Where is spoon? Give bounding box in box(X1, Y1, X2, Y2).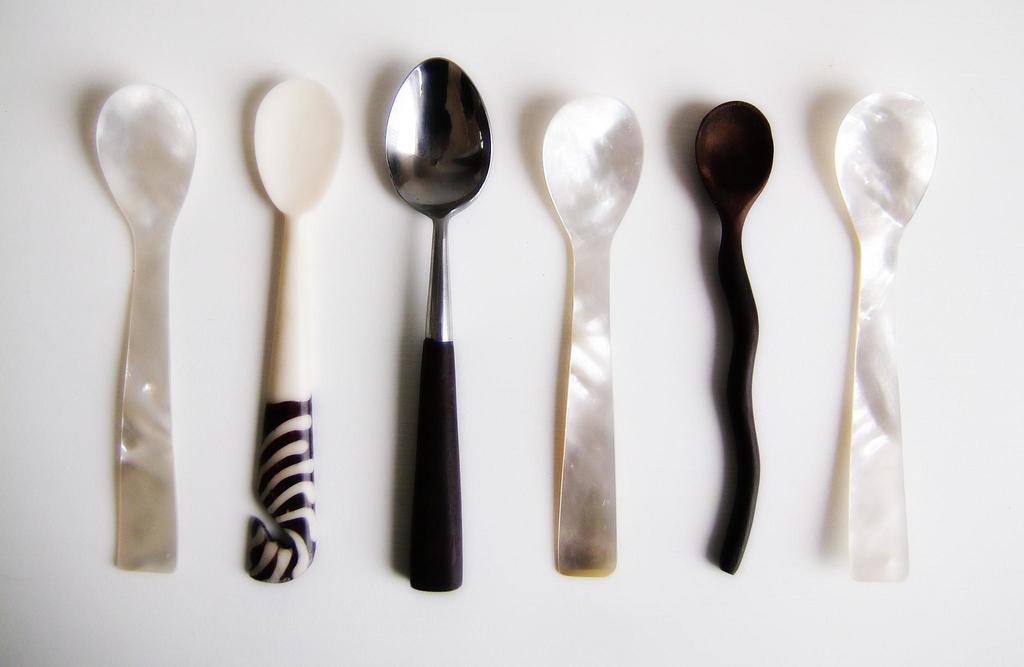
box(93, 80, 198, 572).
